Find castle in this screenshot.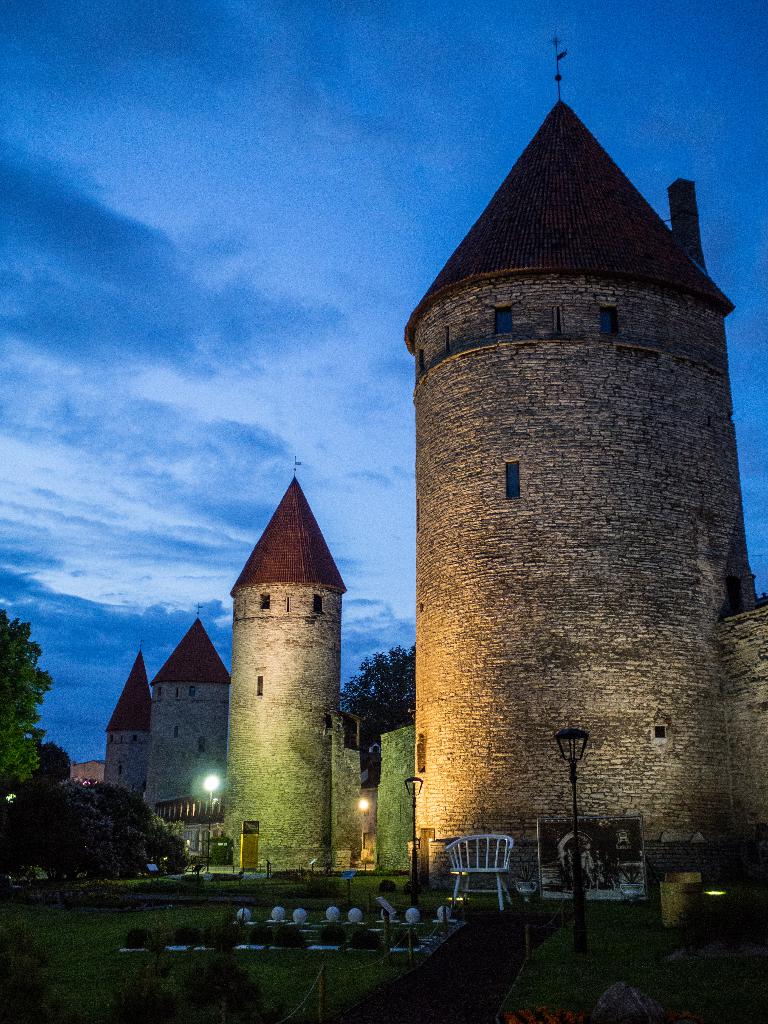
The bounding box for castle is rect(77, 31, 767, 890).
